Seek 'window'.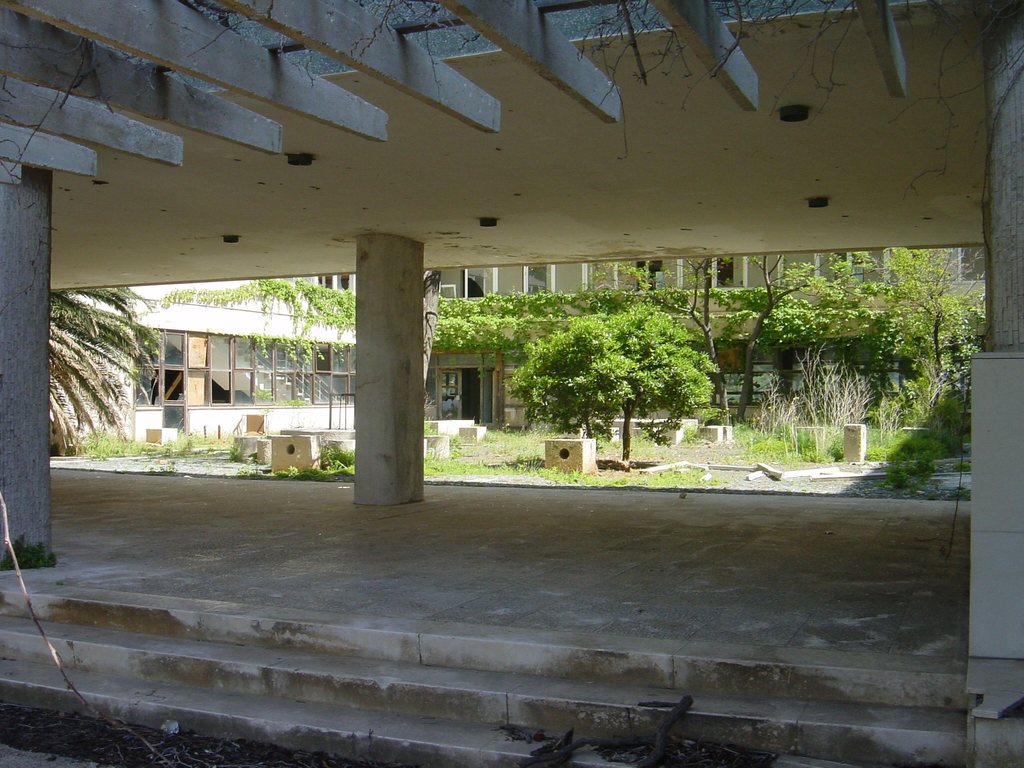
x1=132 y1=331 x2=186 y2=405.
